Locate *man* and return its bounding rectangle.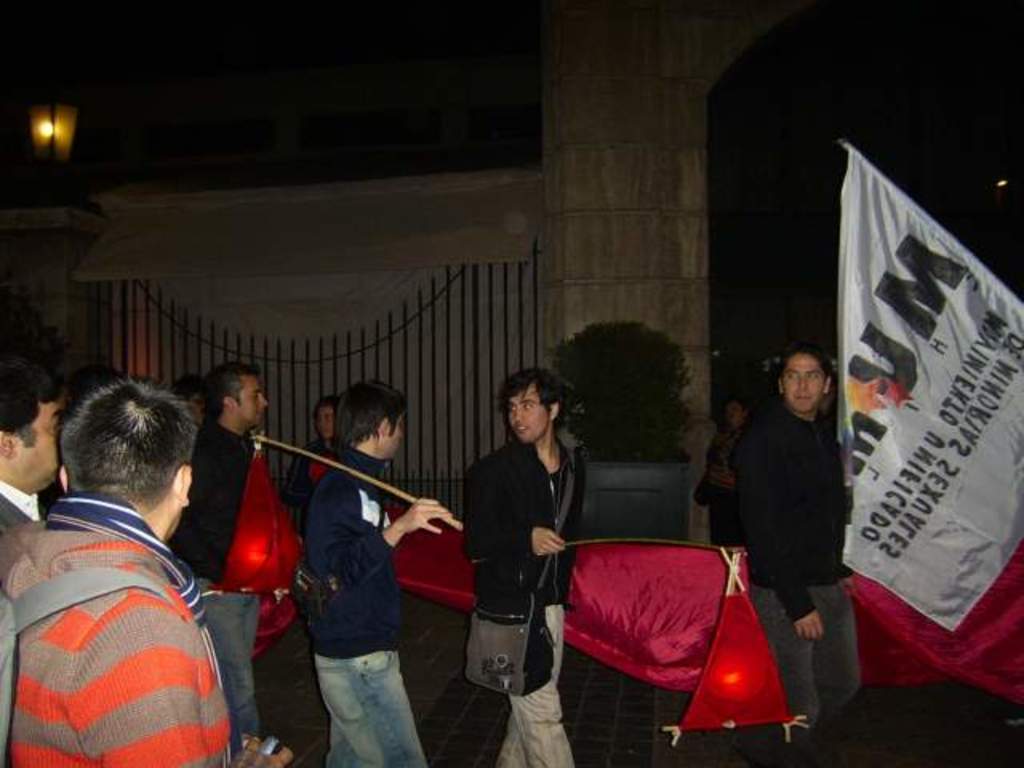
bbox=(731, 344, 866, 766).
